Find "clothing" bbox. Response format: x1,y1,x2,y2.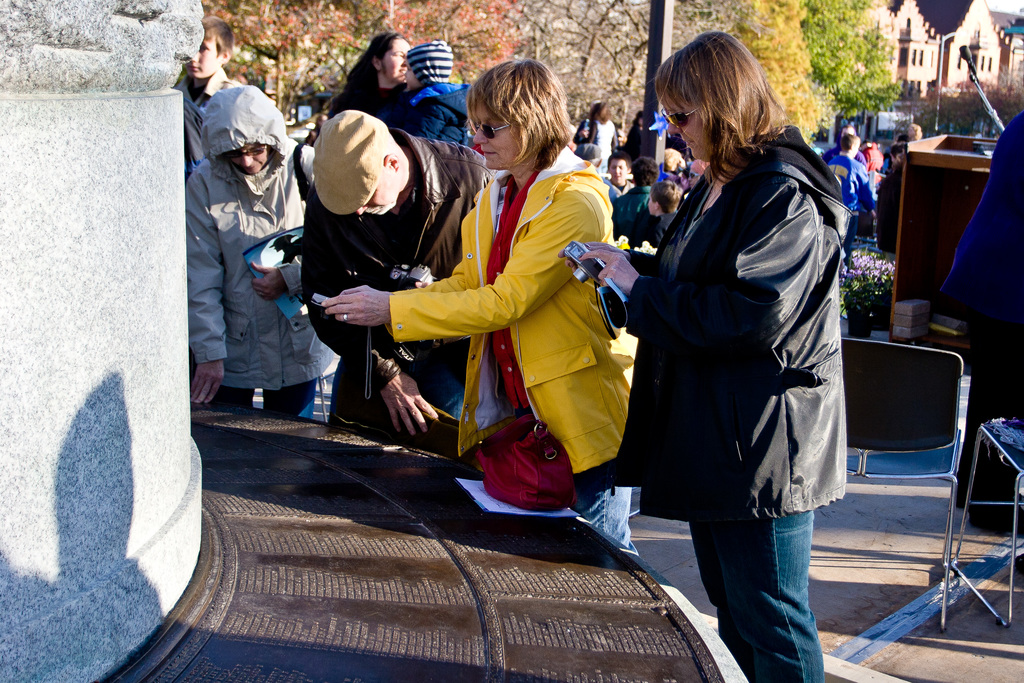
572,115,621,174.
